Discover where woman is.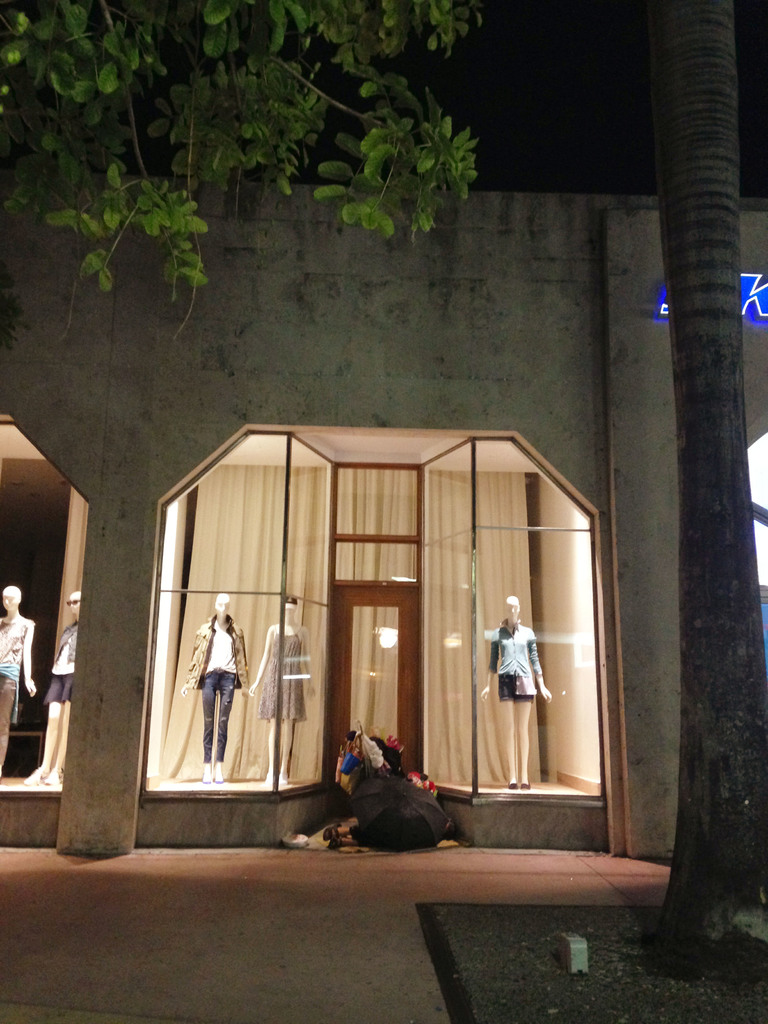
Discovered at <box>244,596,316,778</box>.
